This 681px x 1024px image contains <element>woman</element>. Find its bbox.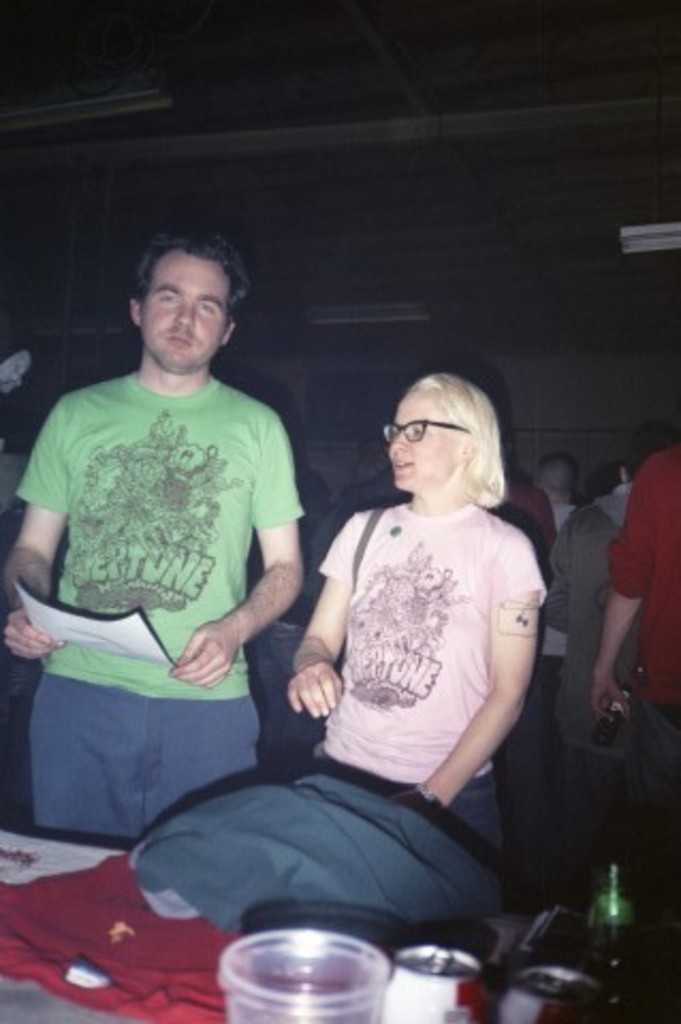
Rect(260, 375, 559, 868).
